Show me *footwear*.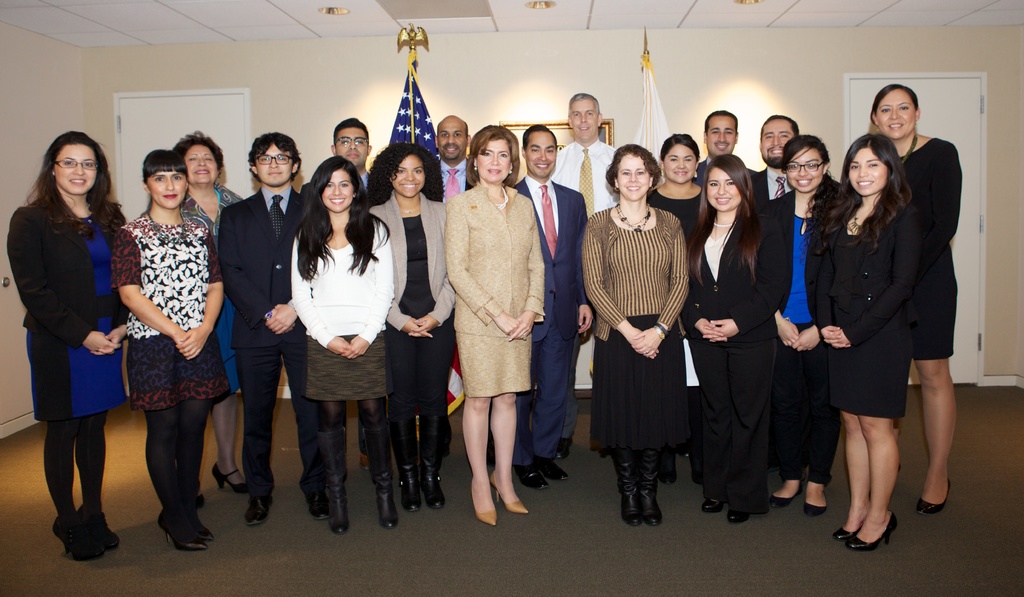
*footwear* is here: bbox=(625, 489, 636, 521).
